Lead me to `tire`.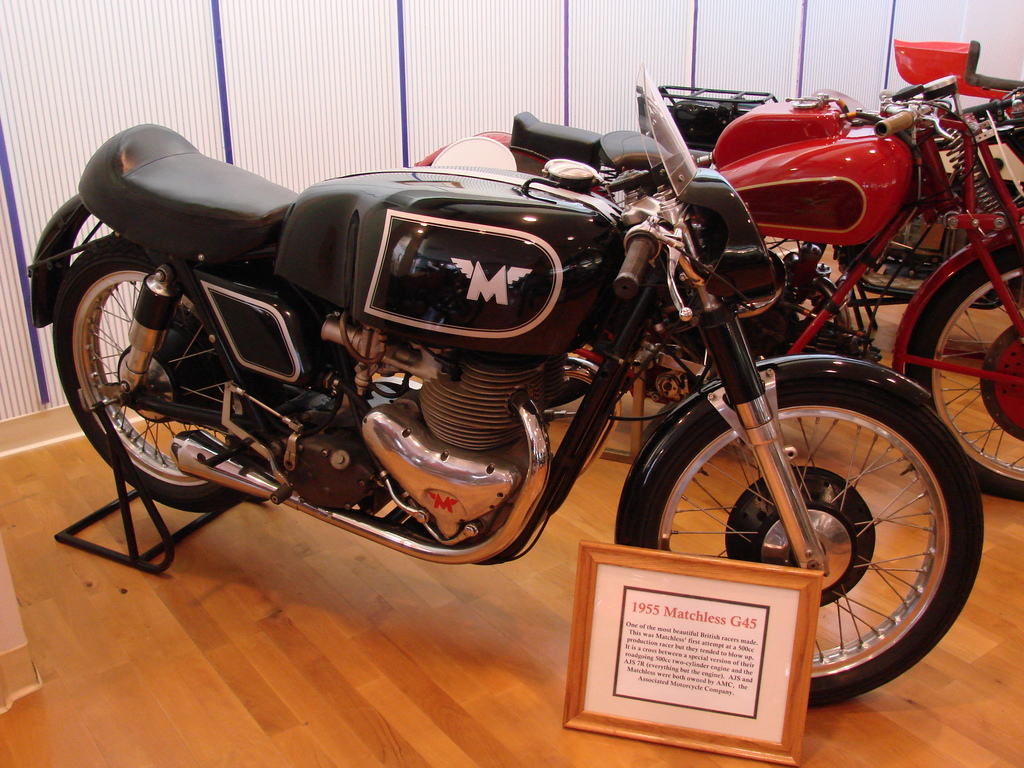
Lead to [909, 243, 1023, 503].
